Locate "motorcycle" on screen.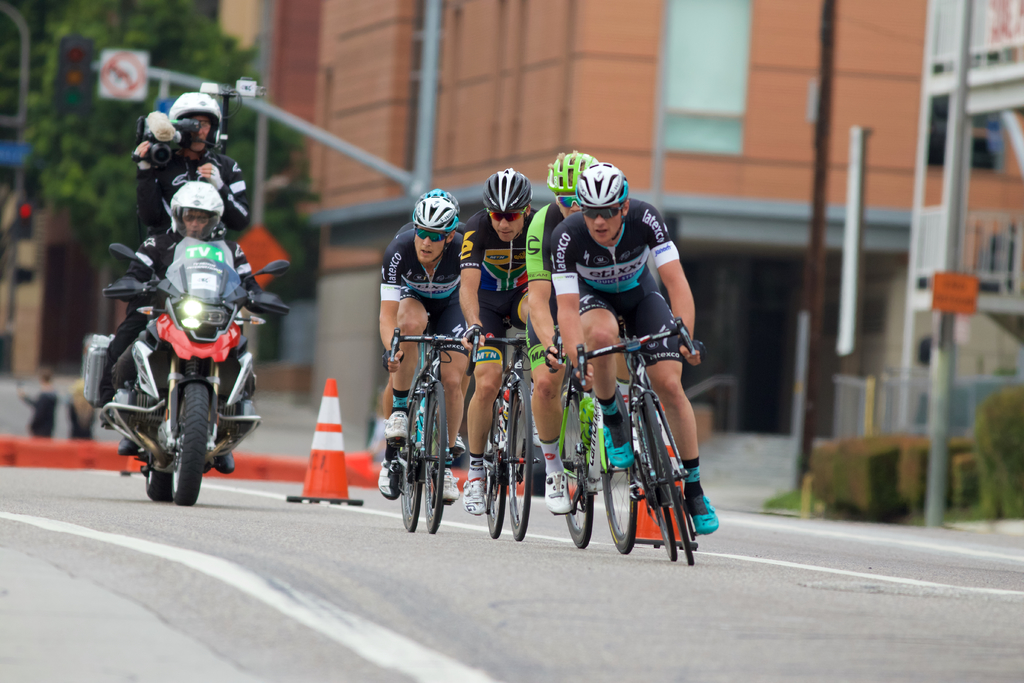
On screen at rect(90, 220, 273, 502).
